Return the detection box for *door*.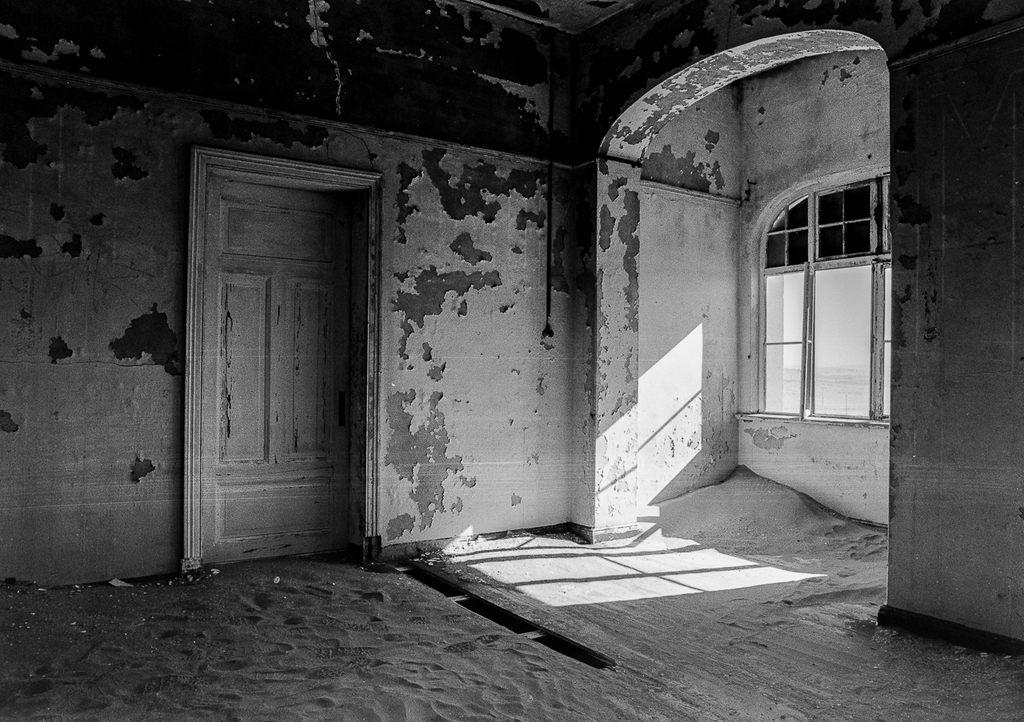
[184,179,361,573].
